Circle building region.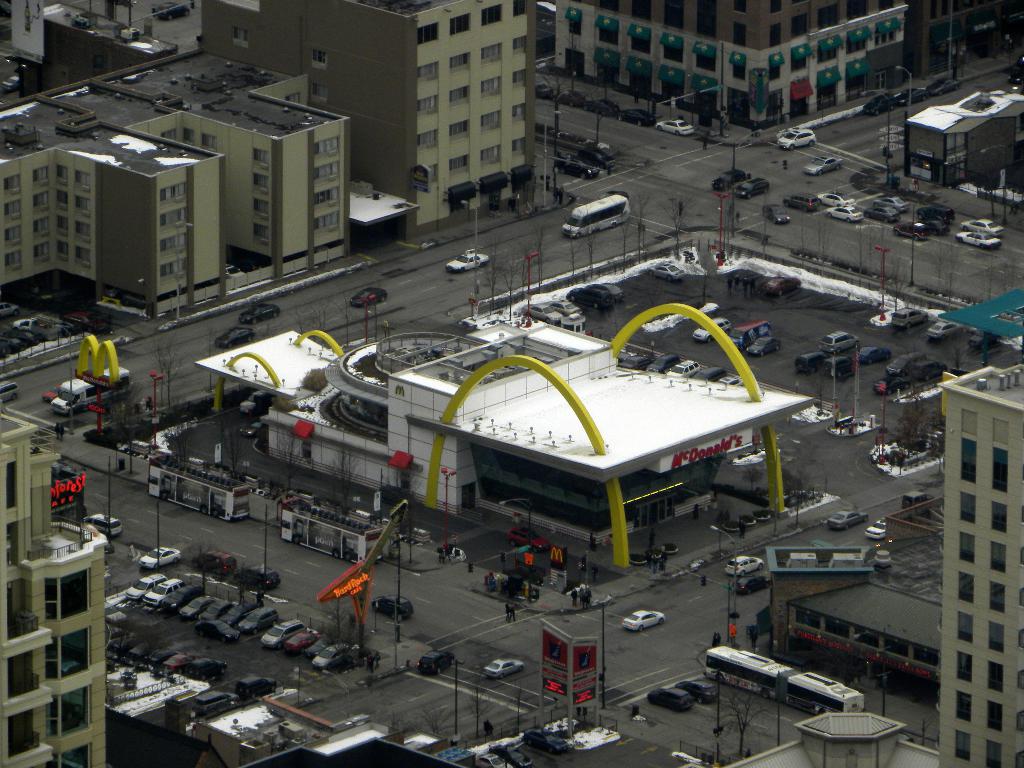
Region: 763, 538, 941, 692.
